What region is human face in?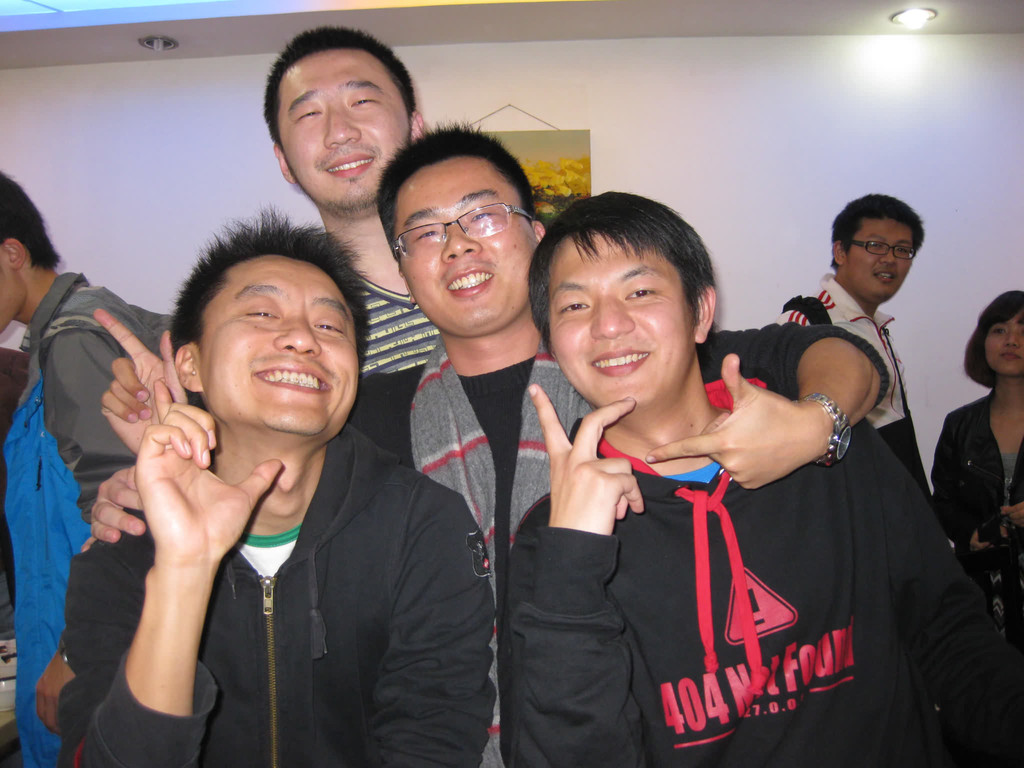
<box>842,220,915,305</box>.
